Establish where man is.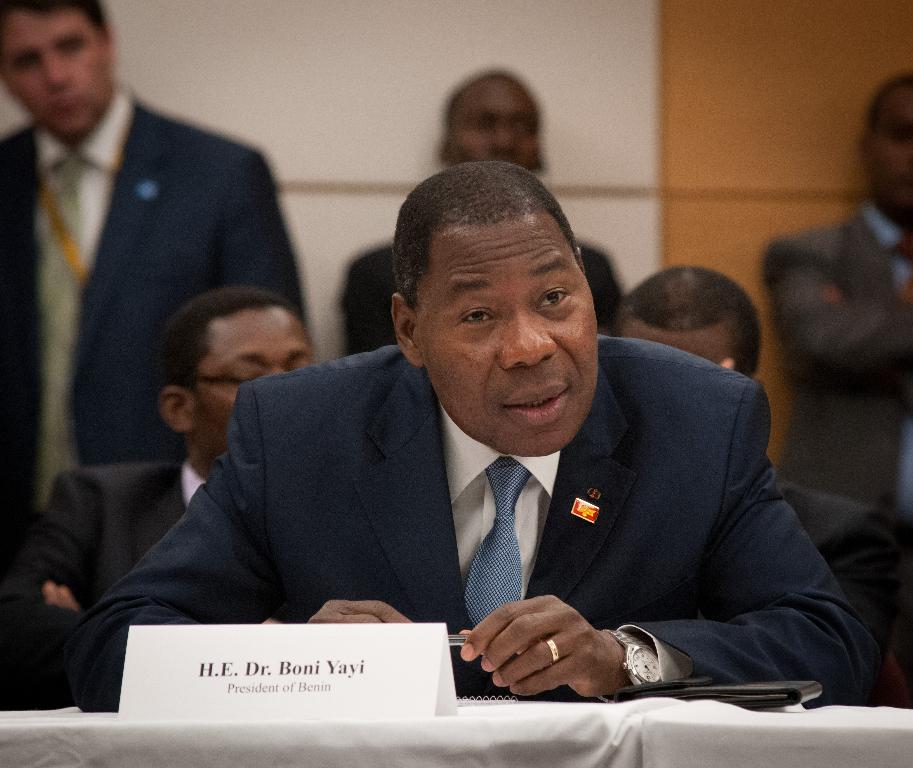
Established at [left=342, top=69, right=630, bottom=359].
